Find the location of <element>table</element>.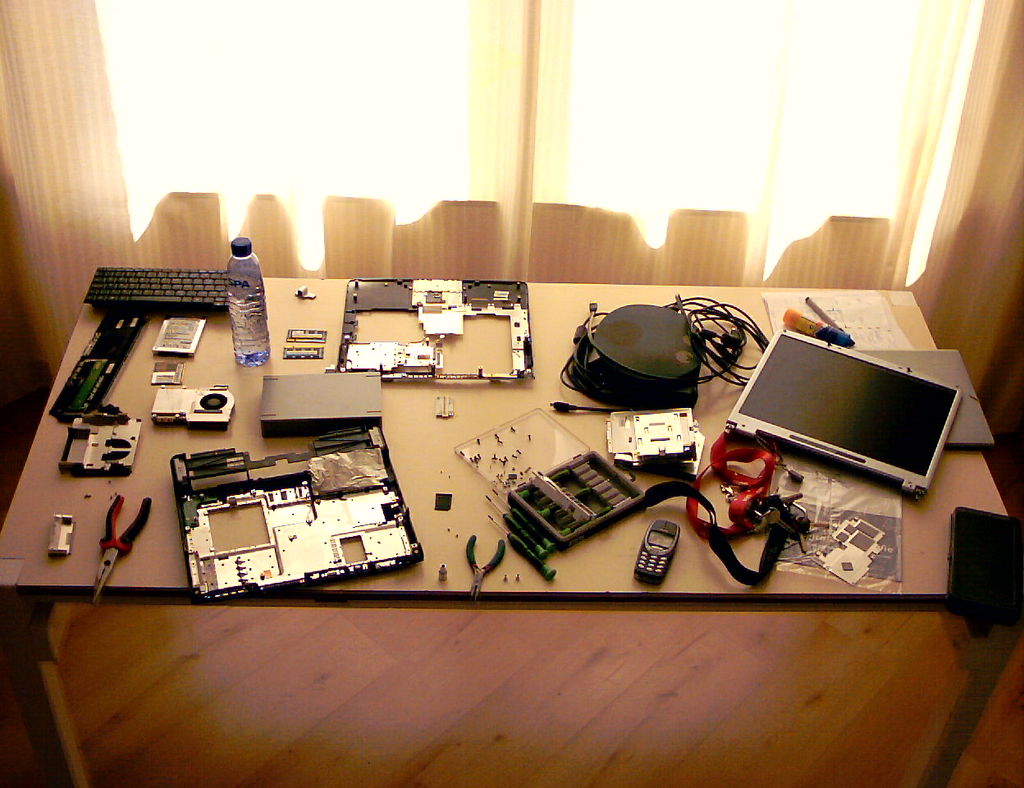
Location: bbox=(0, 262, 1023, 787).
